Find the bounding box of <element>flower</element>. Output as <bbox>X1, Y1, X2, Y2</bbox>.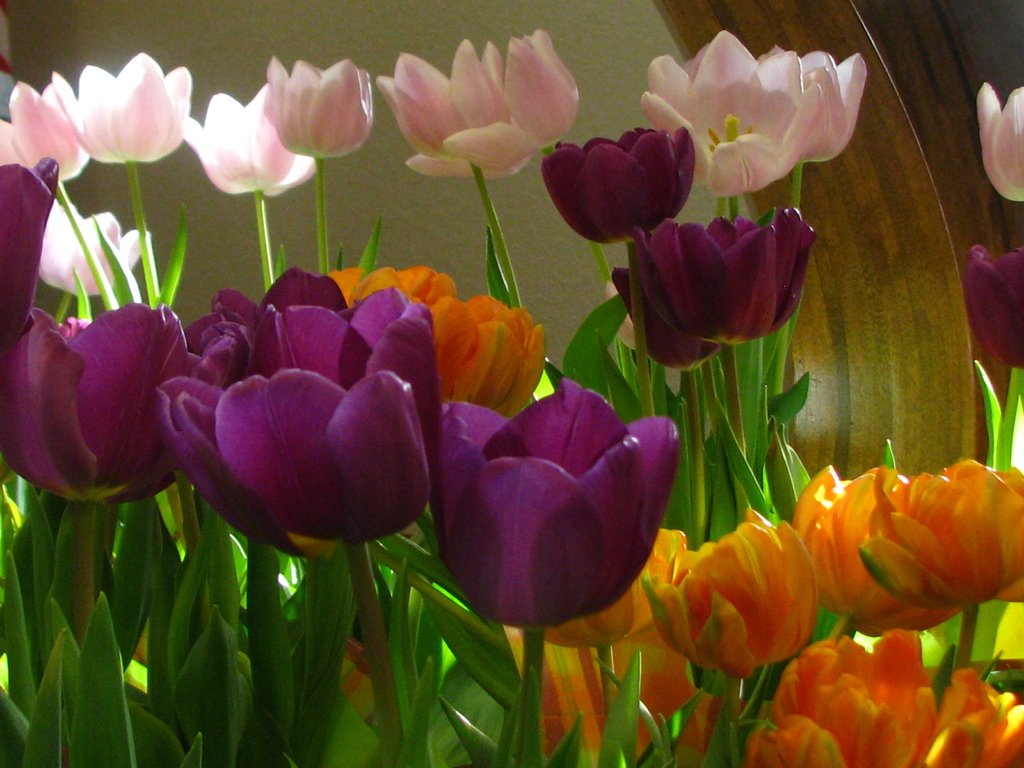
<bbox>608, 205, 821, 369</bbox>.
